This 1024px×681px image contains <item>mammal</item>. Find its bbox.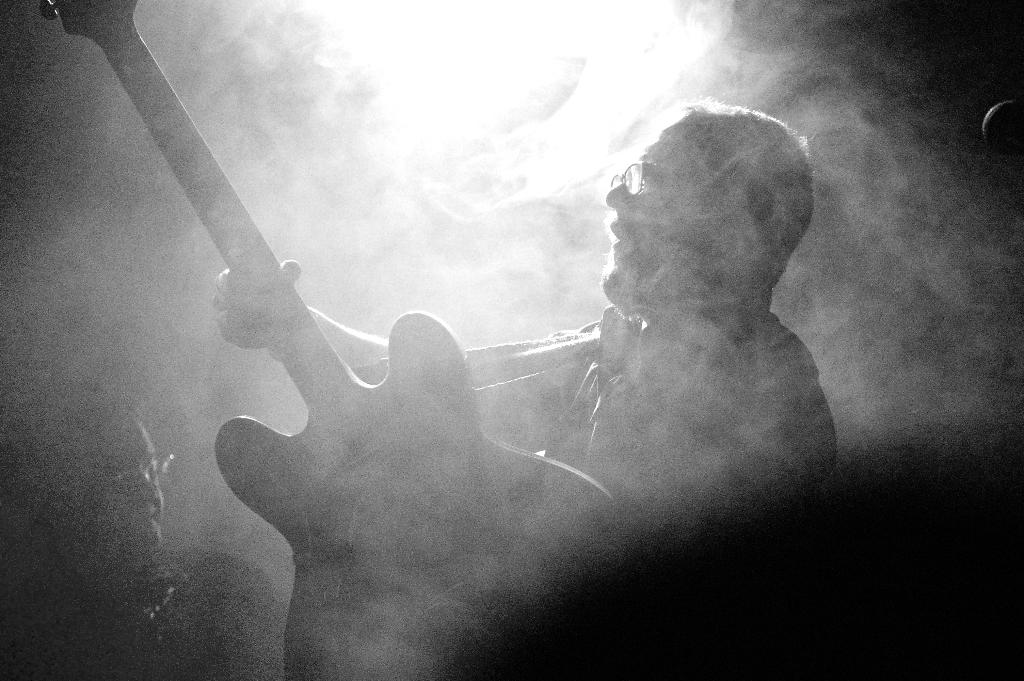
[0, 406, 283, 679].
